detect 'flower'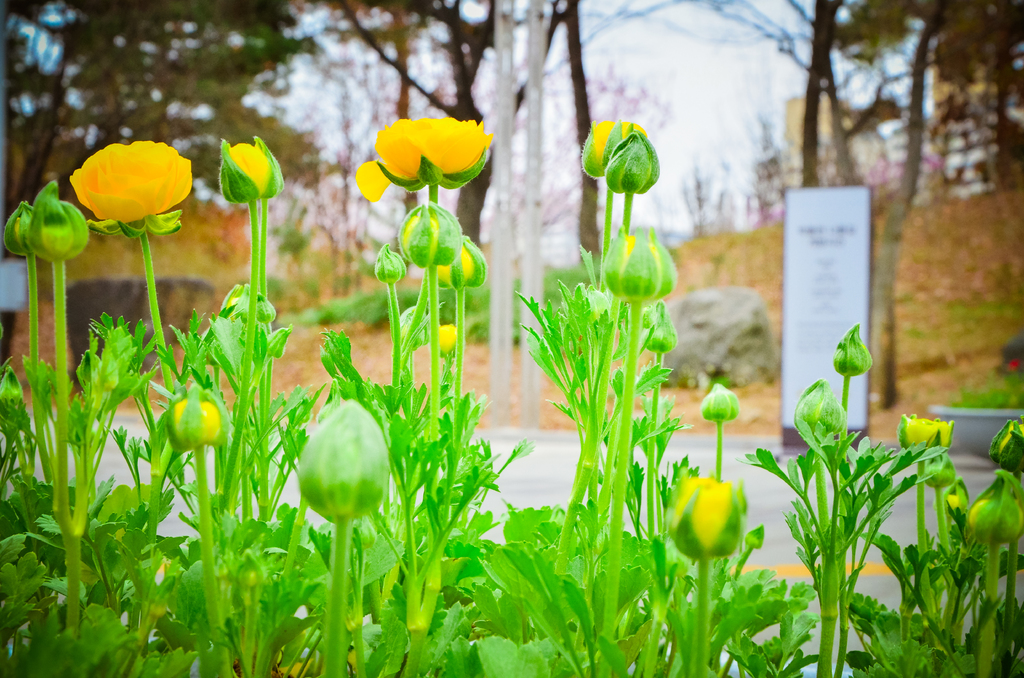
crop(68, 139, 194, 218)
